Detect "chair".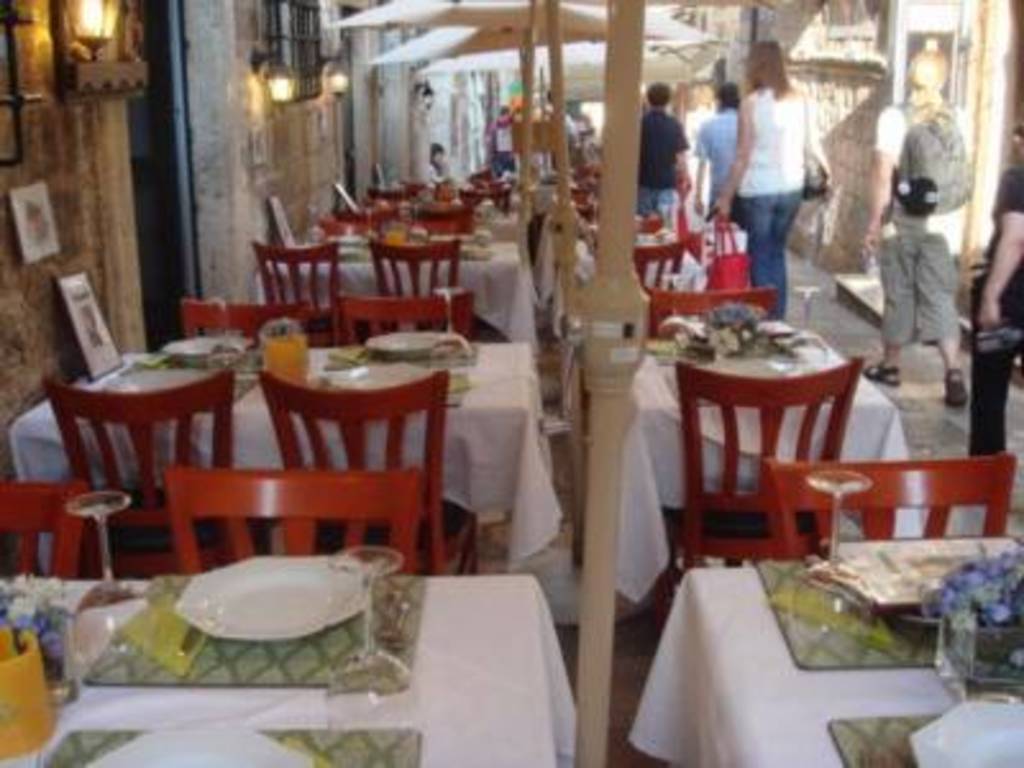
Detected at 763 456 1019 563.
